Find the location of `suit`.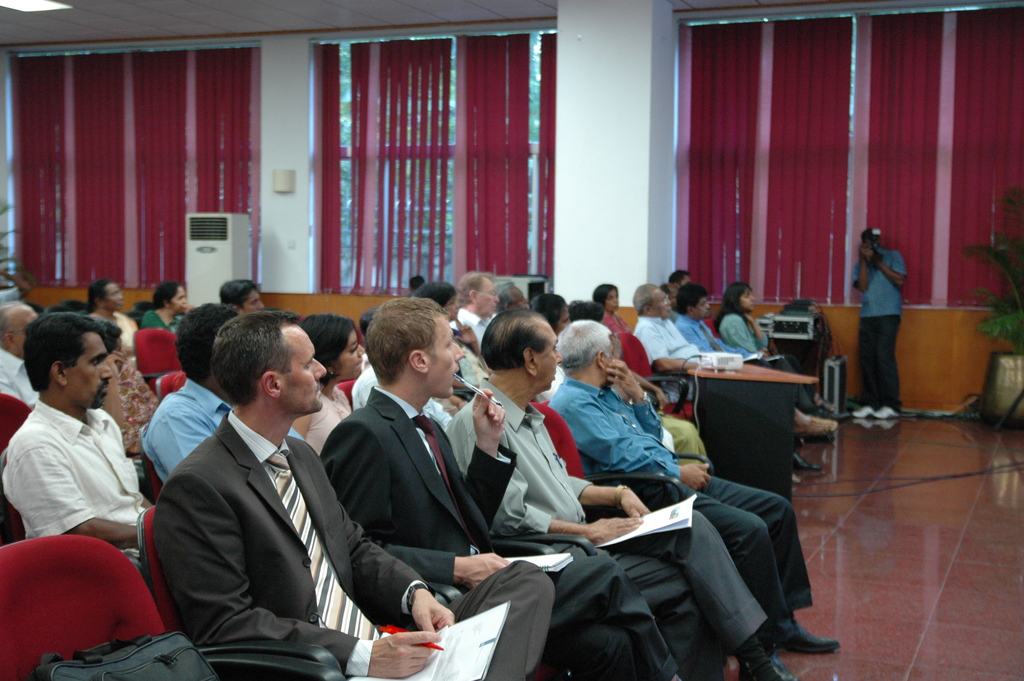
Location: select_region(152, 415, 554, 680).
